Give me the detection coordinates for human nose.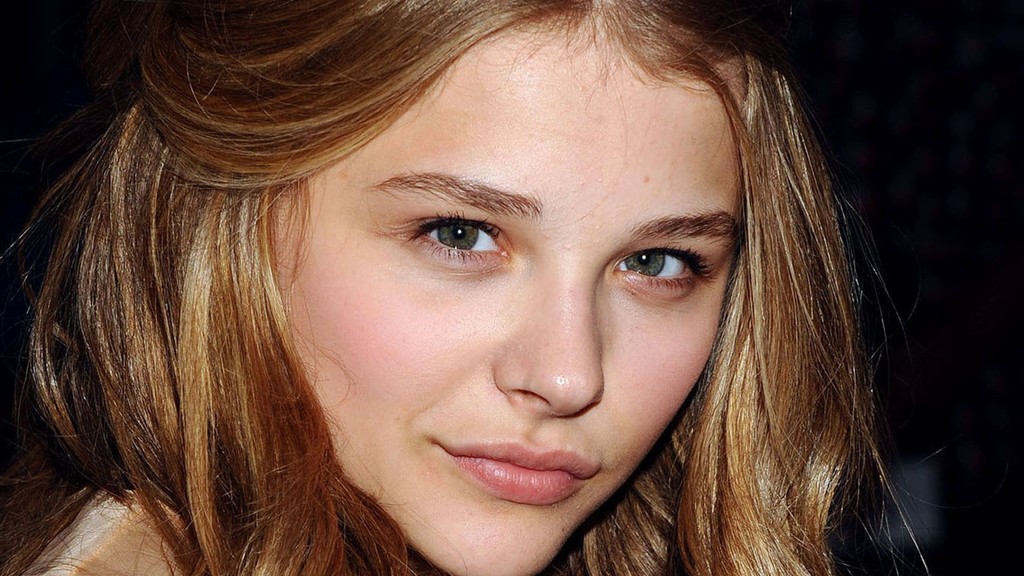
(493, 274, 602, 422).
